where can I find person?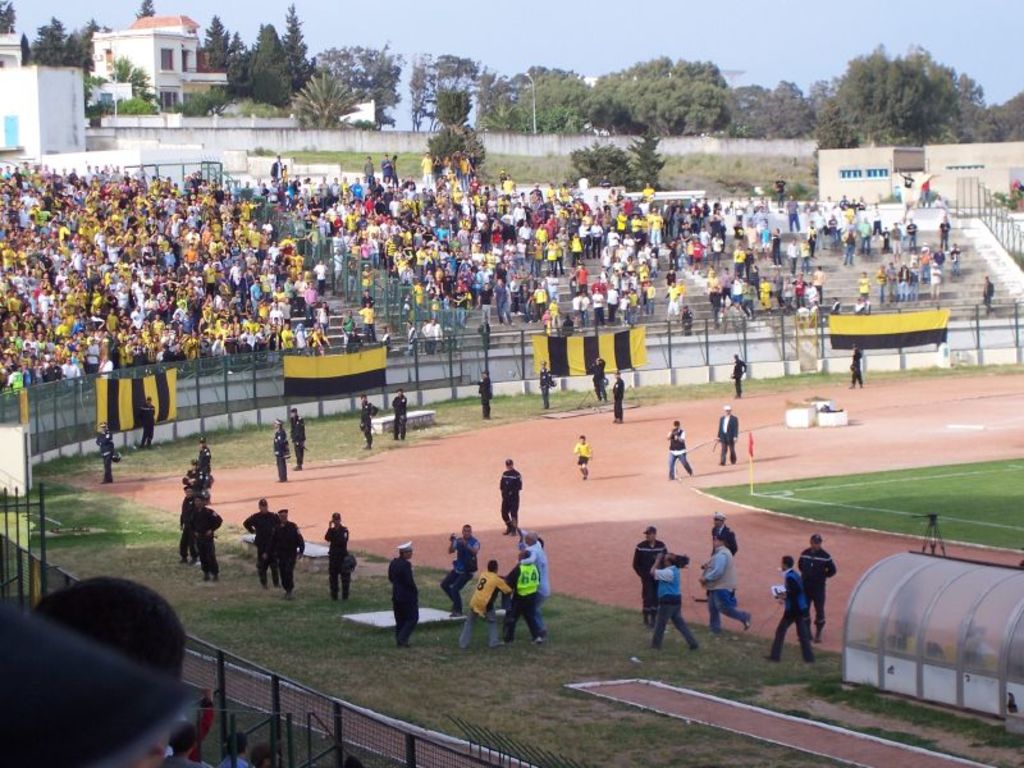
You can find it at 465,562,511,650.
